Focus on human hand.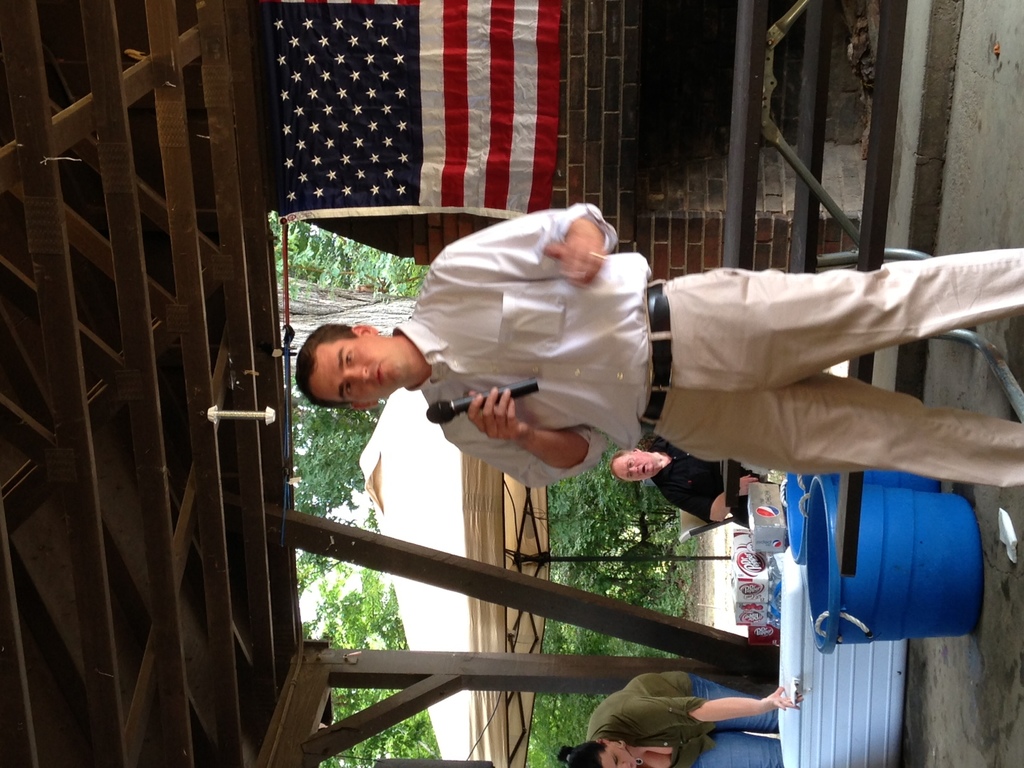
Focused at 458,386,529,444.
